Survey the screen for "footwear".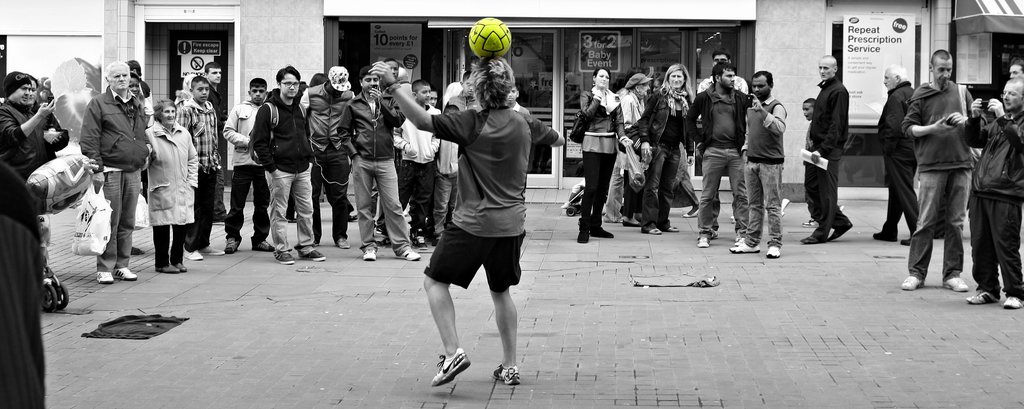
Survey found: 96,269,114,282.
